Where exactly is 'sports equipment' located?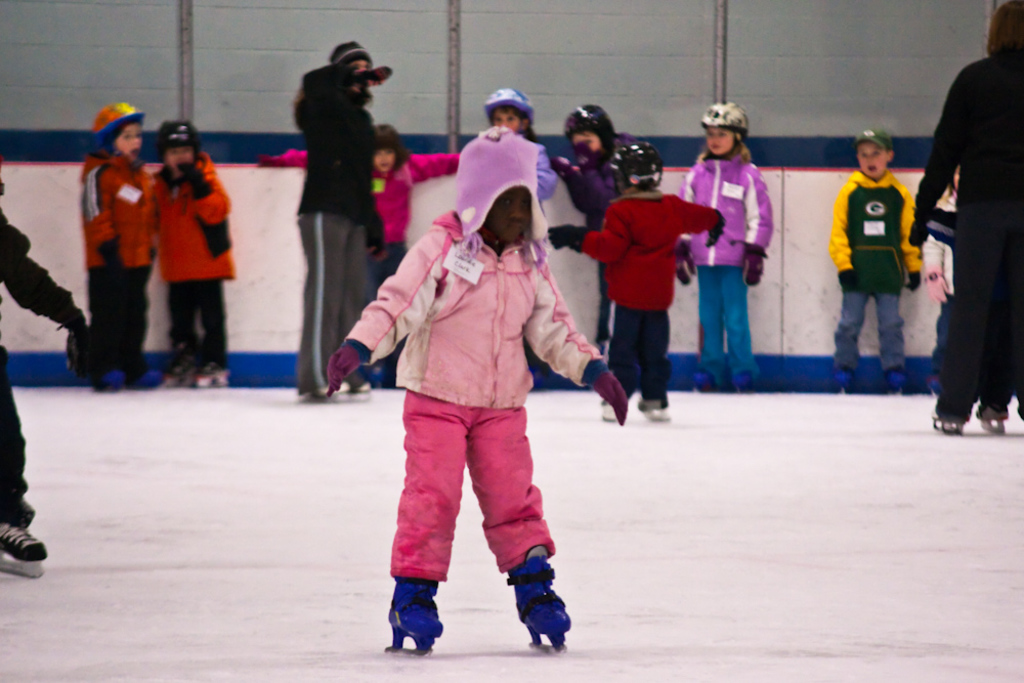
Its bounding box is rect(478, 83, 534, 136).
